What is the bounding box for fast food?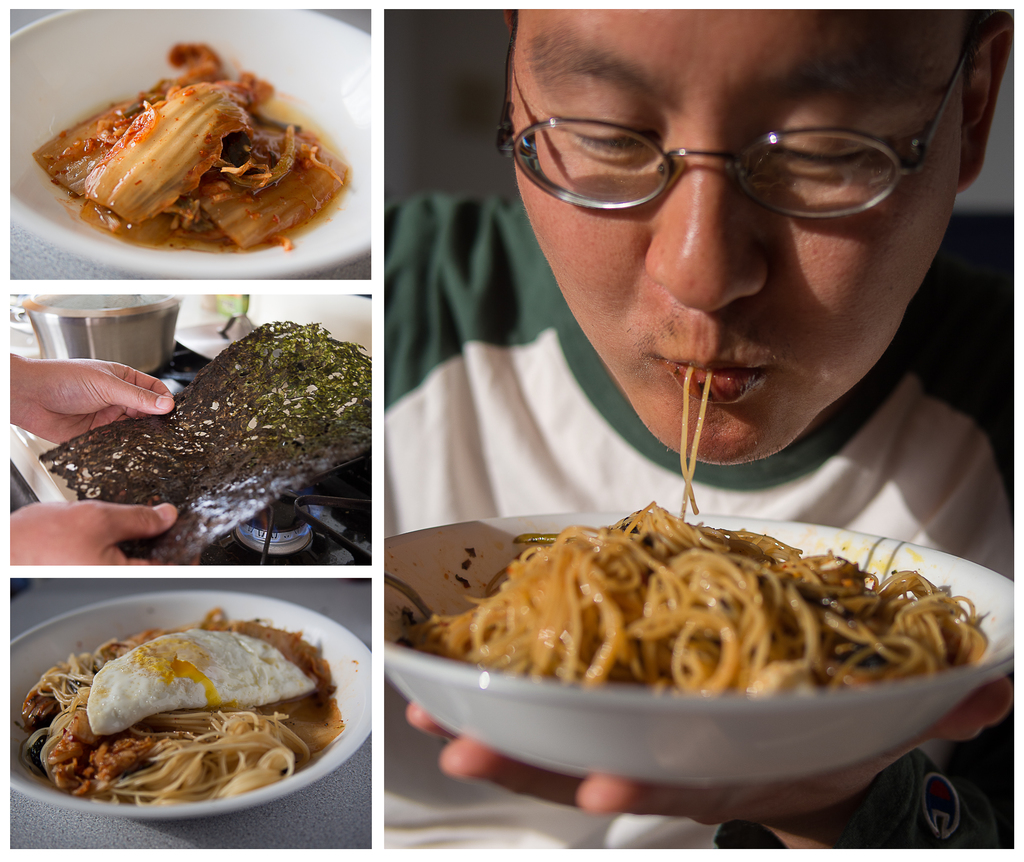
x1=680, y1=367, x2=713, y2=526.
